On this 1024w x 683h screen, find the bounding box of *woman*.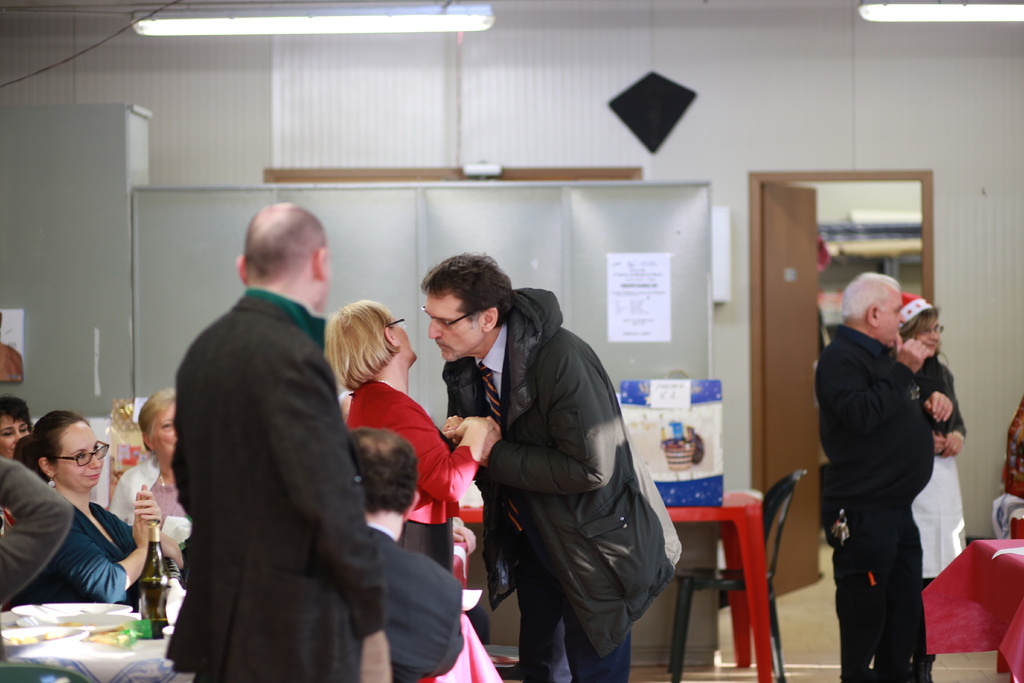
Bounding box: pyautogui.locateOnScreen(0, 393, 33, 457).
